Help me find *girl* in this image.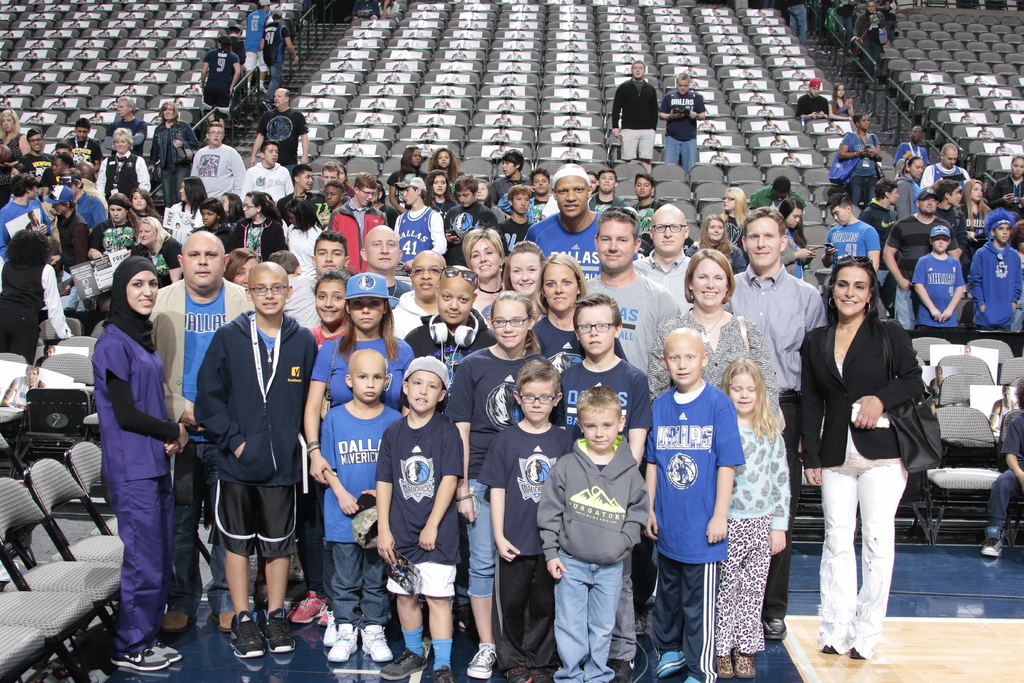
Found it: x1=378, y1=0, x2=399, y2=28.
